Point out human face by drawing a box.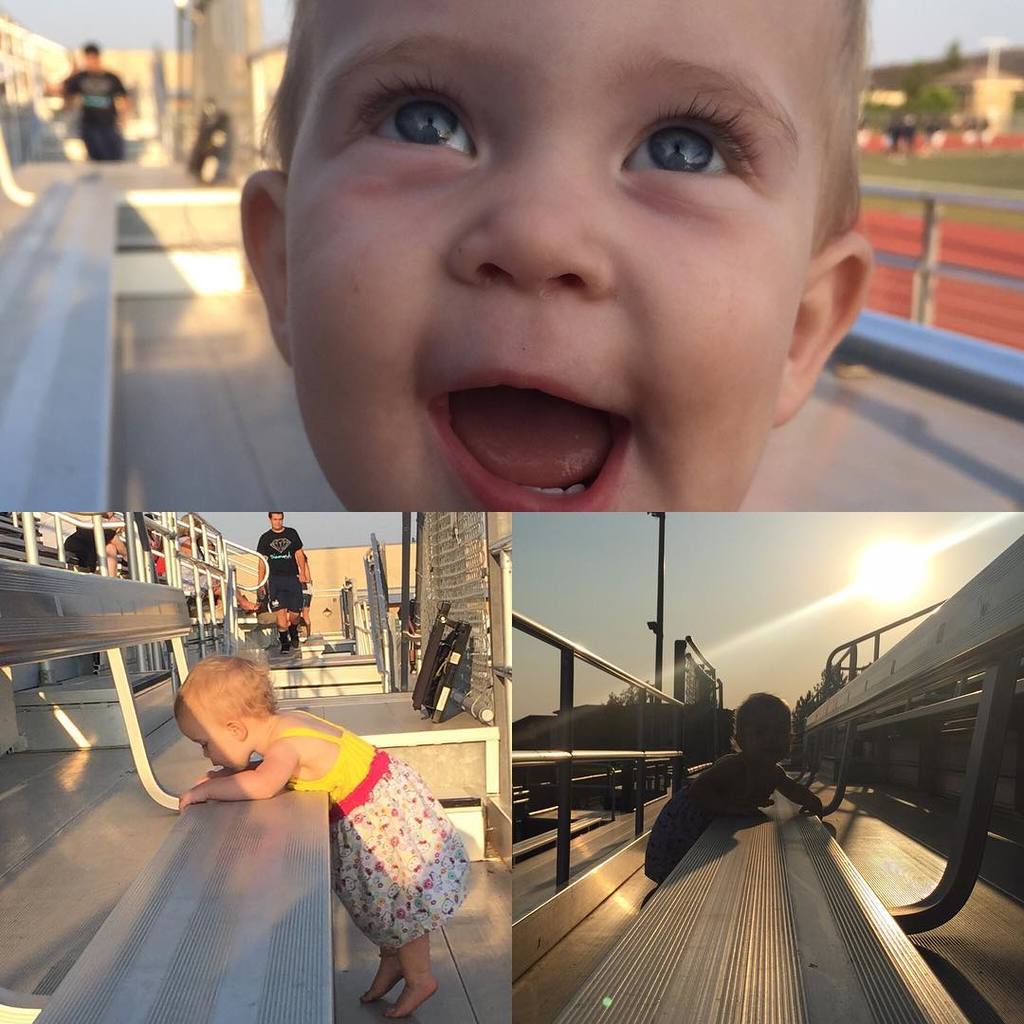
286,0,844,510.
